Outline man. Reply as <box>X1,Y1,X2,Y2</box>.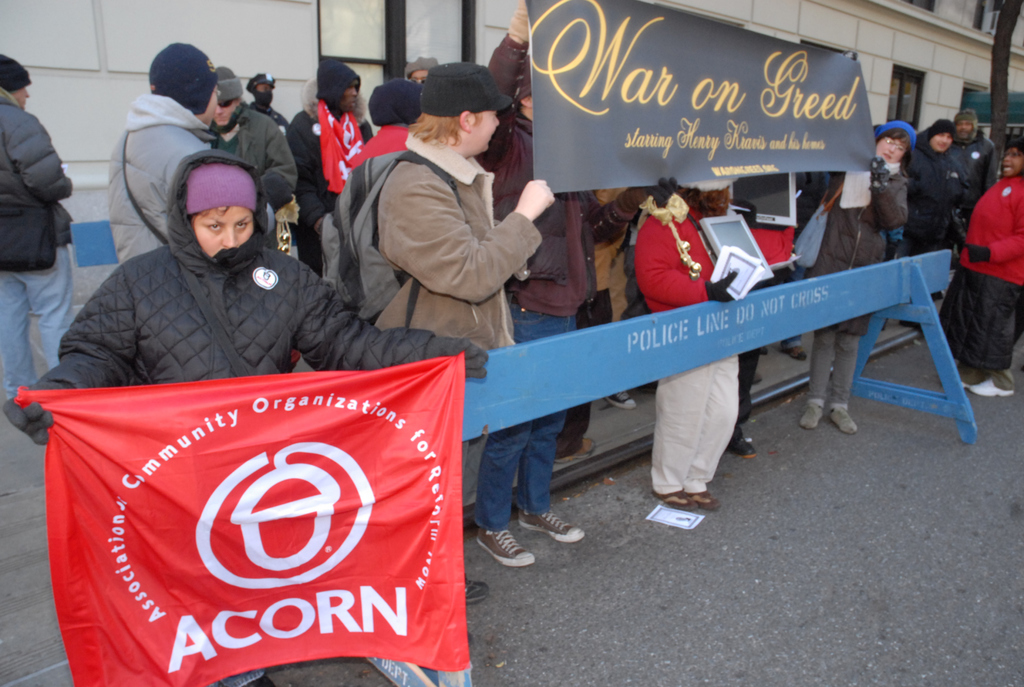
<box>103,40,281,262</box>.
